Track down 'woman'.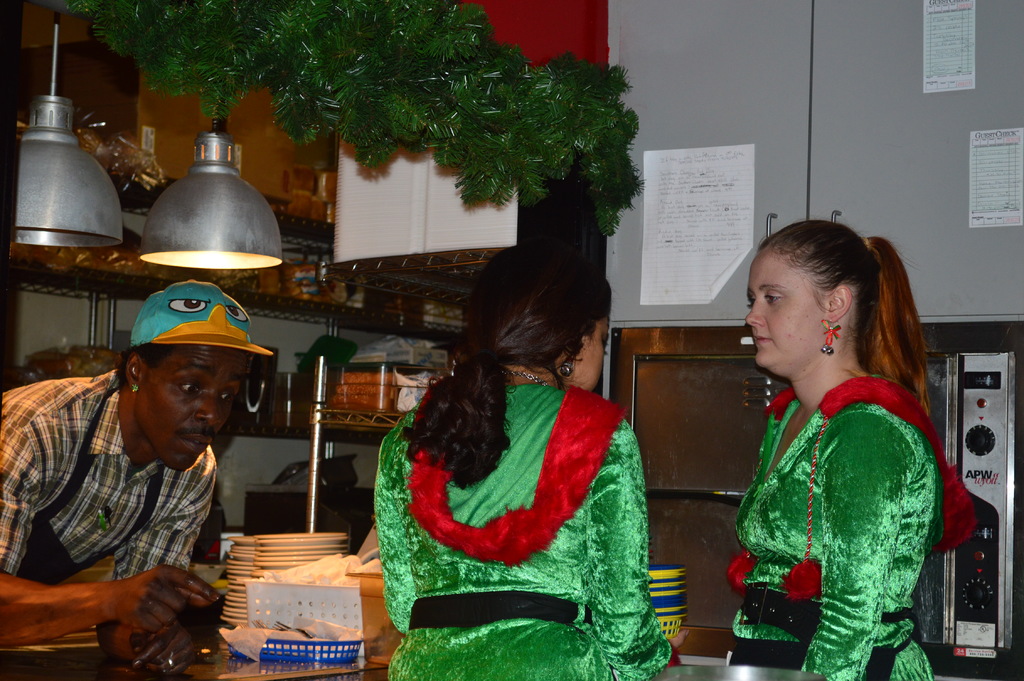
Tracked to [366,242,681,680].
